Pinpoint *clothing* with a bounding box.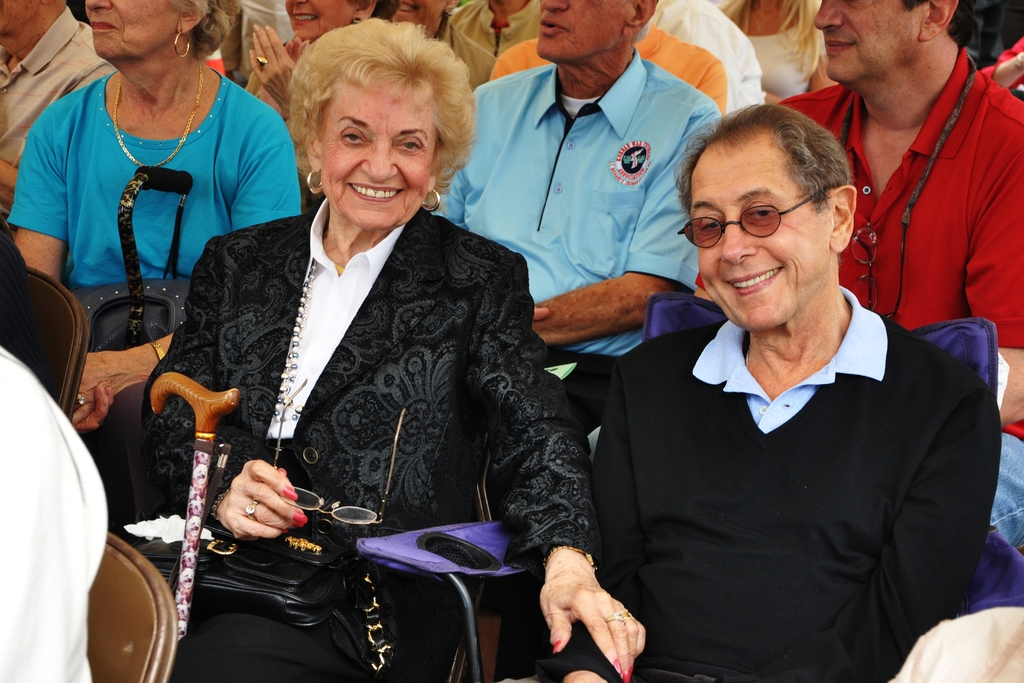
136,208,581,682.
